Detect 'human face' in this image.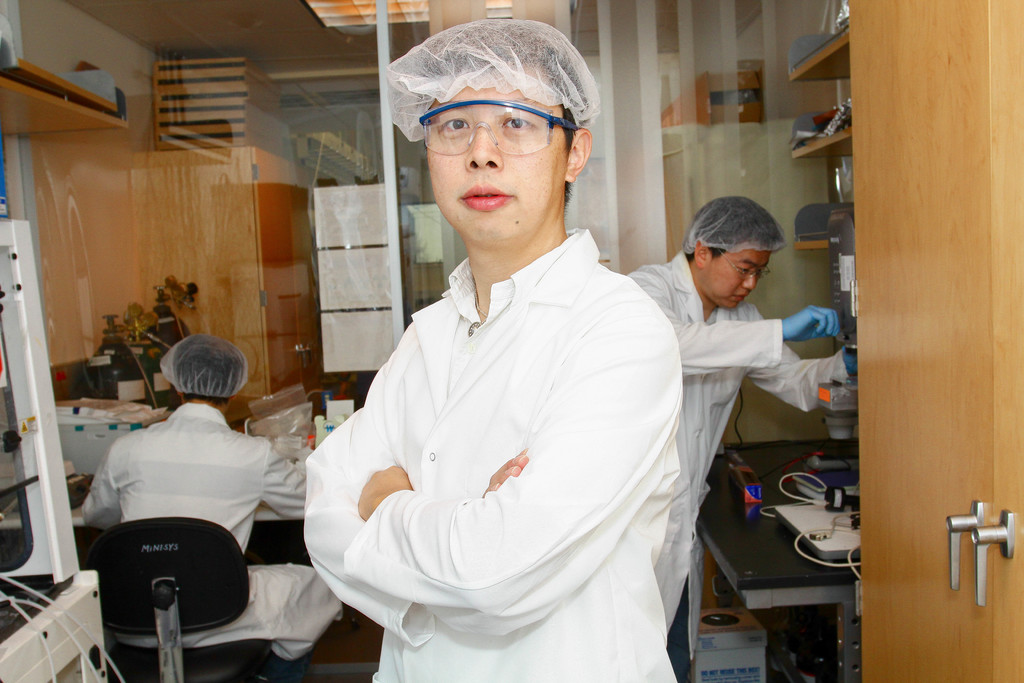
Detection: x1=427, y1=72, x2=558, y2=243.
